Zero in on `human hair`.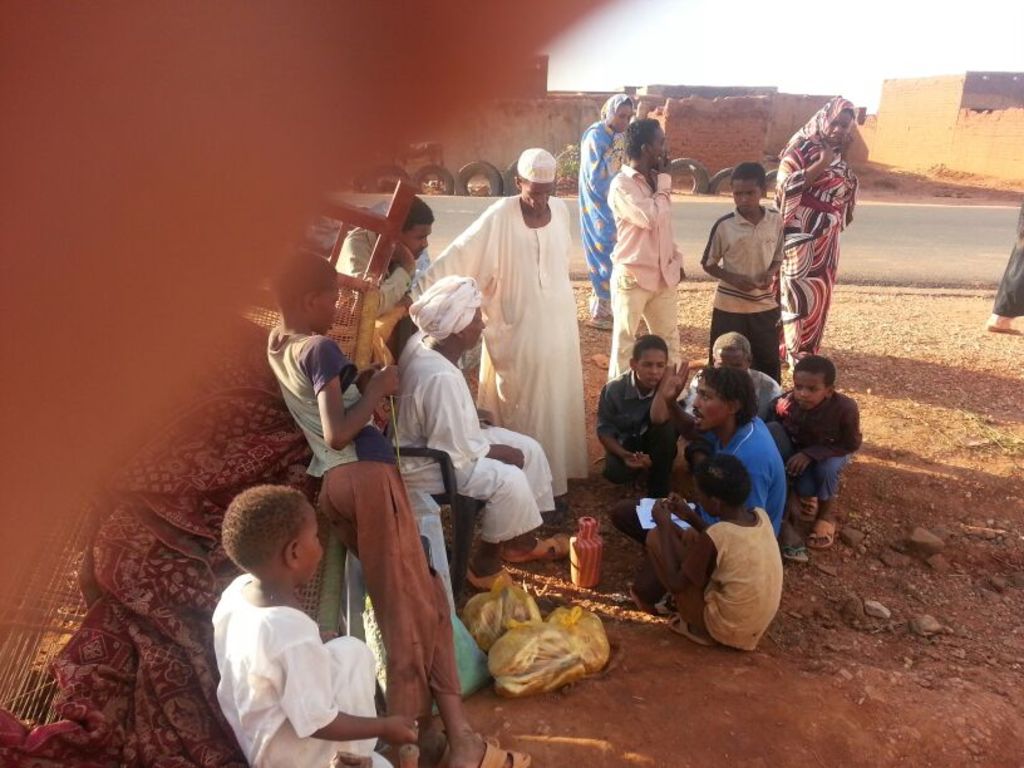
Zeroed in: box(695, 452, 753, 508).
